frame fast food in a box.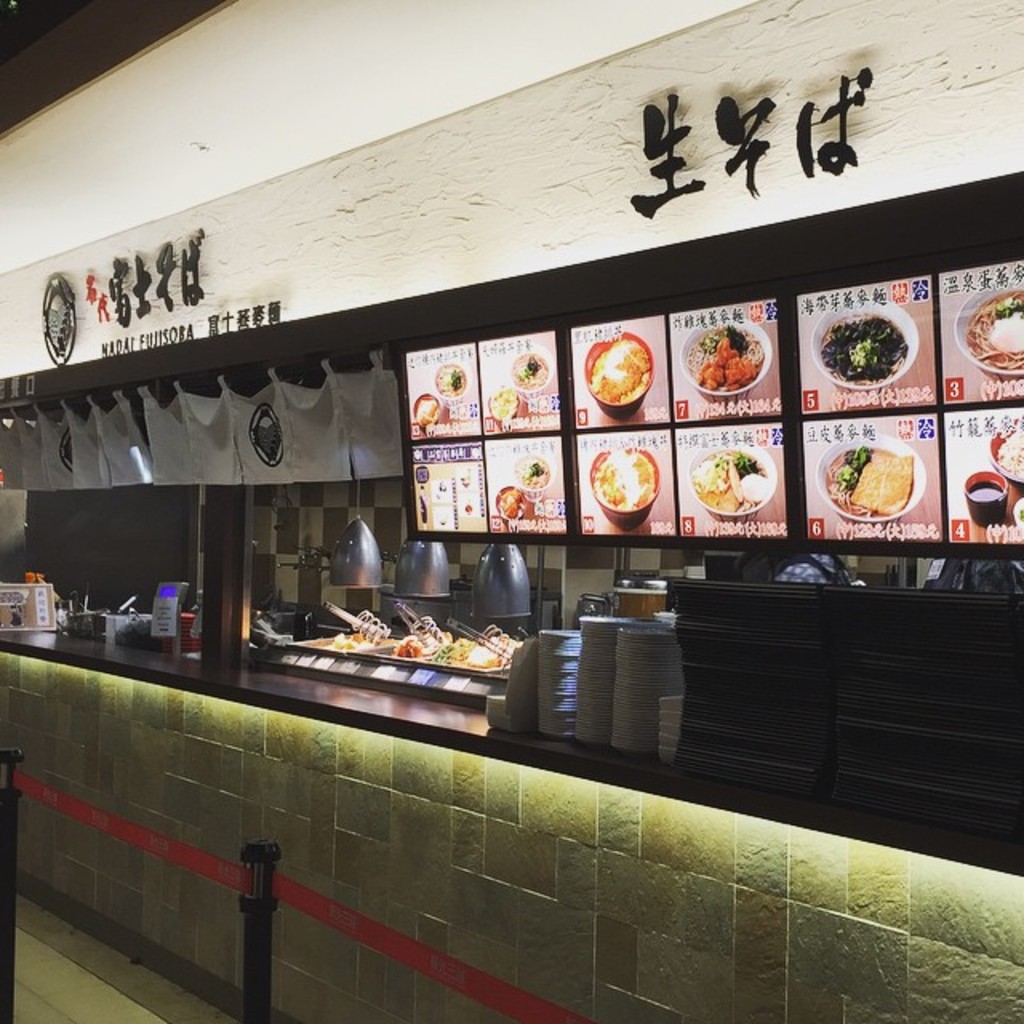
BBox(973, 294, 1022, 365).
